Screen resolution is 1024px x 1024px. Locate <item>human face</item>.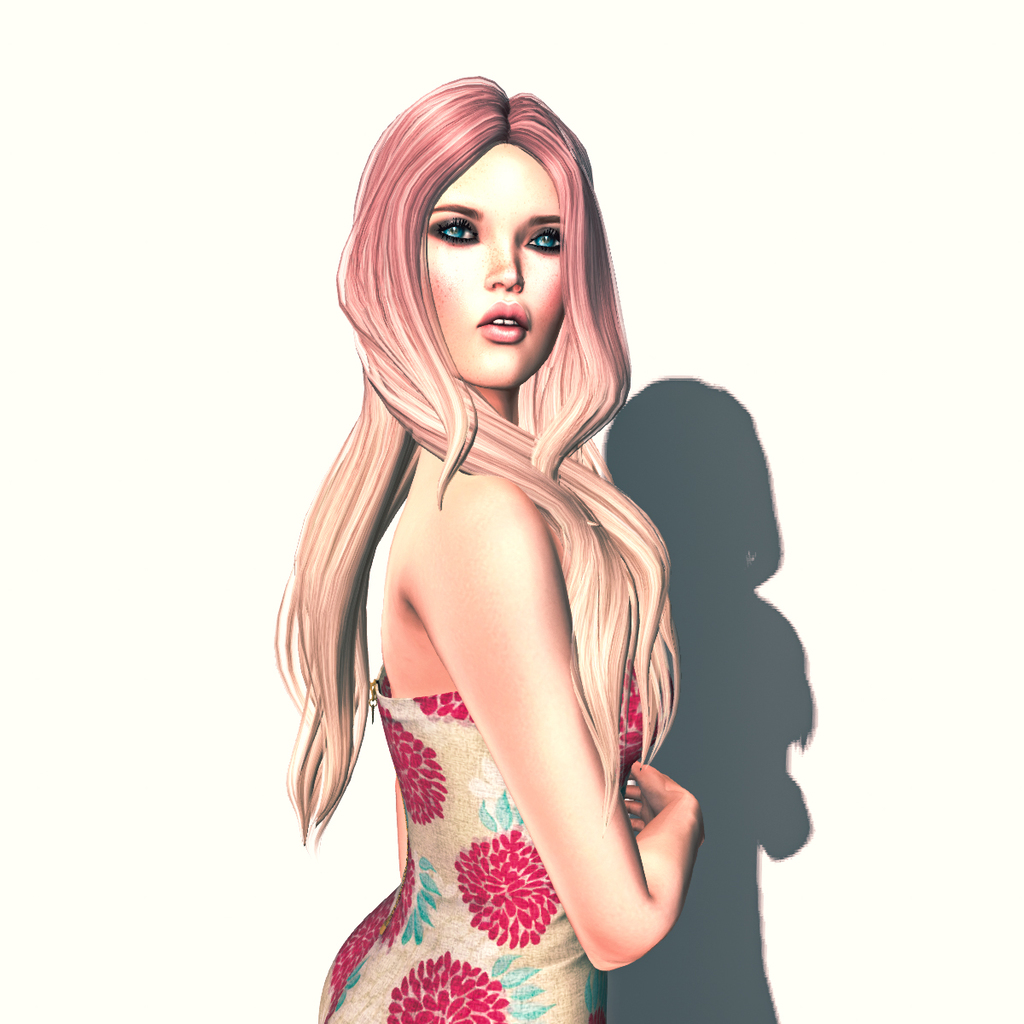
l=420, t=143, r=566, b=384.
